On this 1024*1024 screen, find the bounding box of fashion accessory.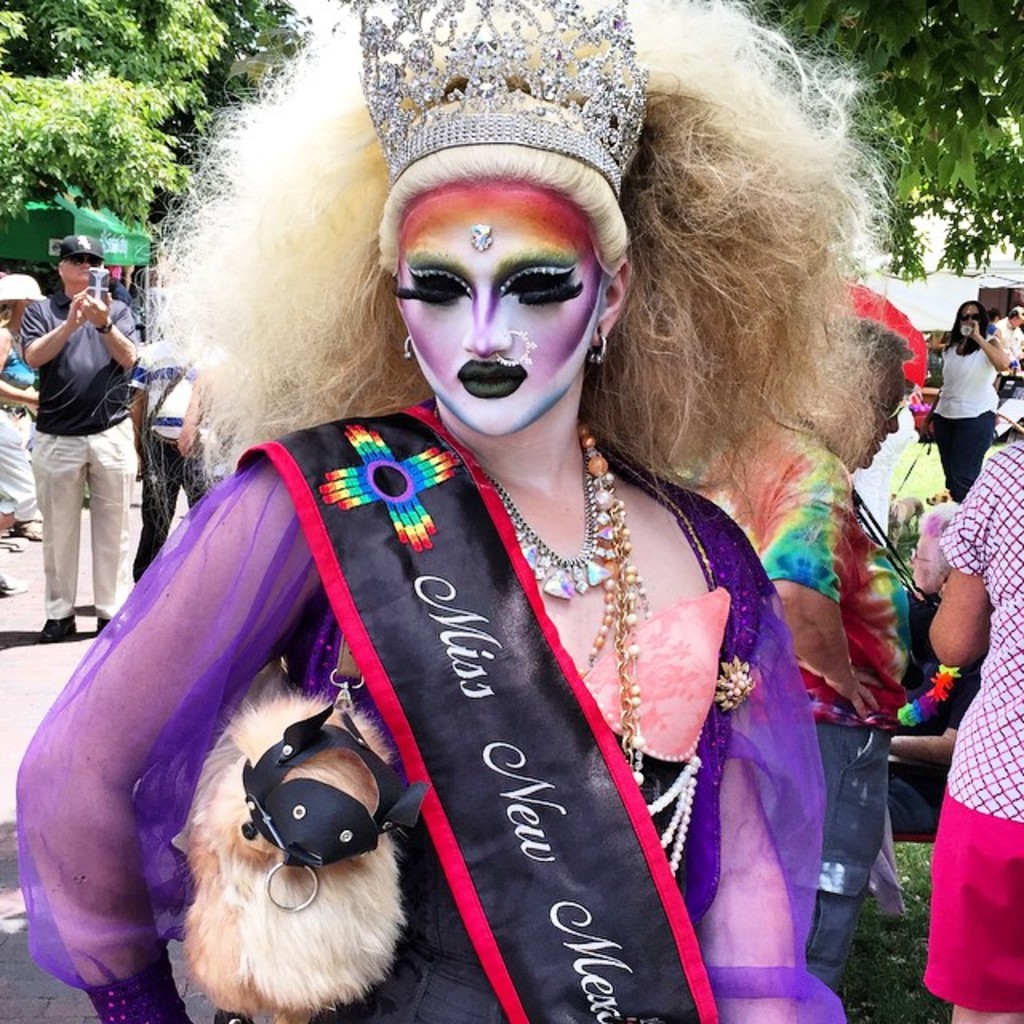
Bounding box: 477 419 614 594.
